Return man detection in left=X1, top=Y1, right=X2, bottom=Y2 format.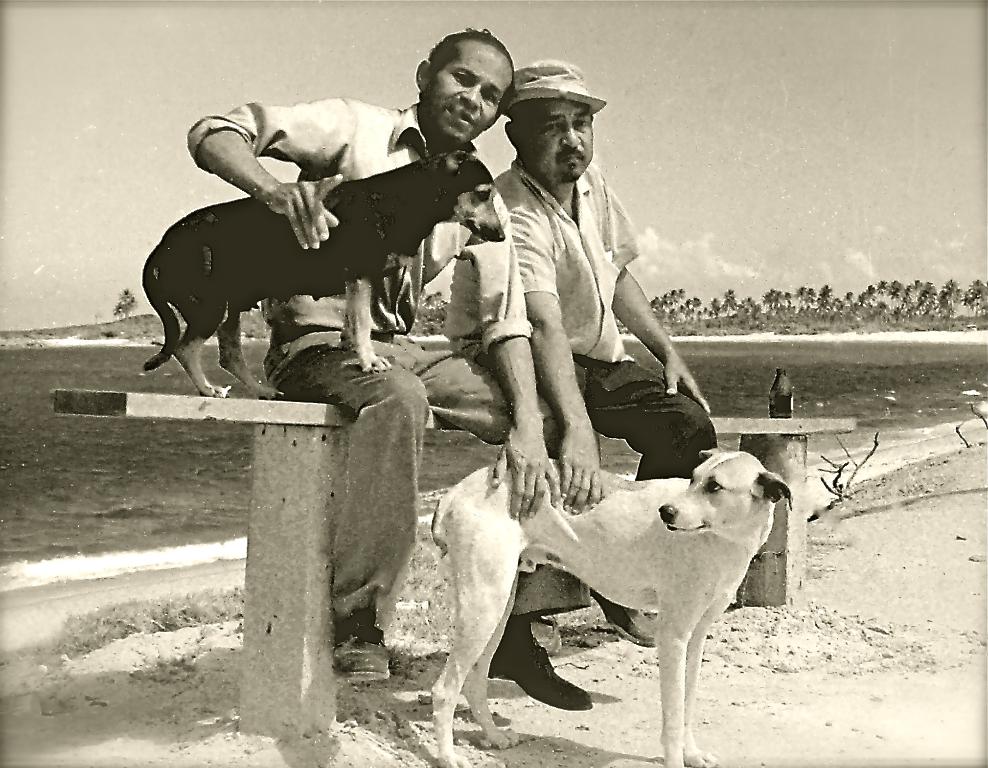
left=440, top=52, right=715, bottom=713.
